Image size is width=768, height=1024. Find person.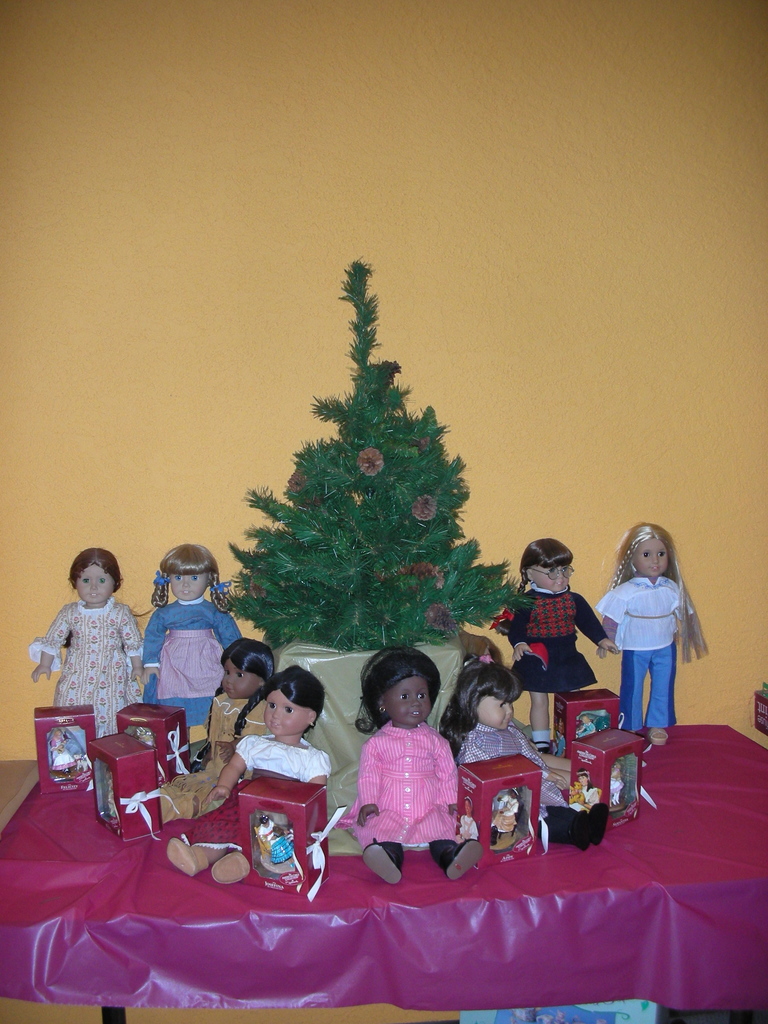
160/664/333/886.
